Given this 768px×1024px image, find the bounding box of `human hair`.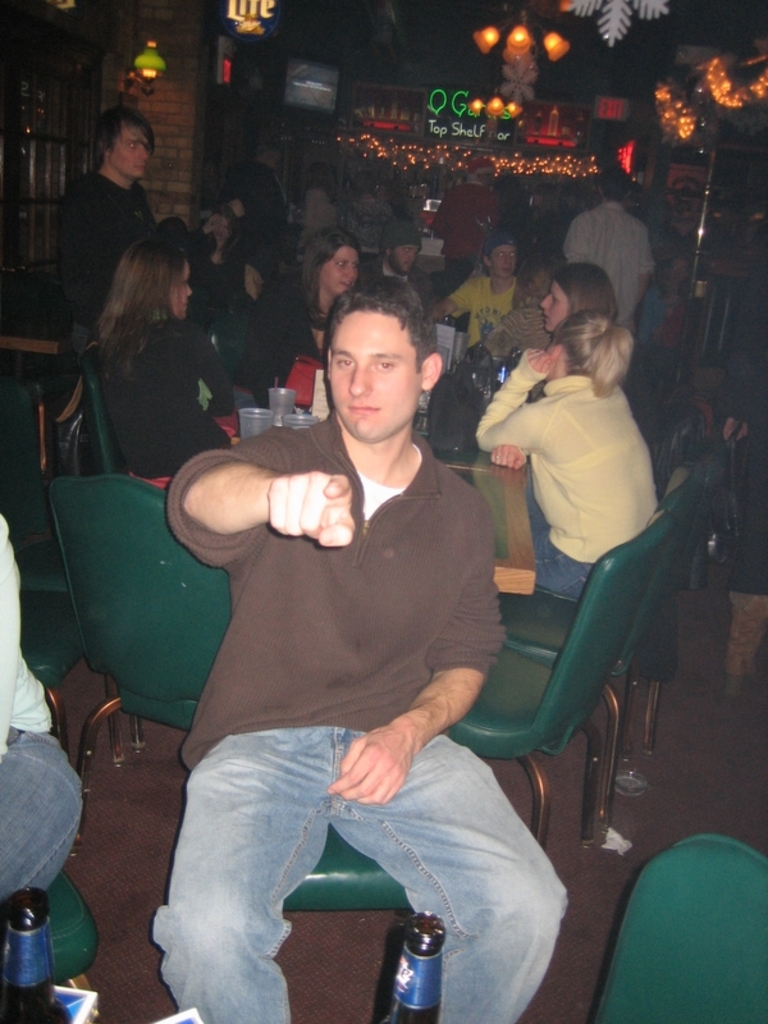
pyautogui.locateOnScreen(301, 224, 362, 308).
